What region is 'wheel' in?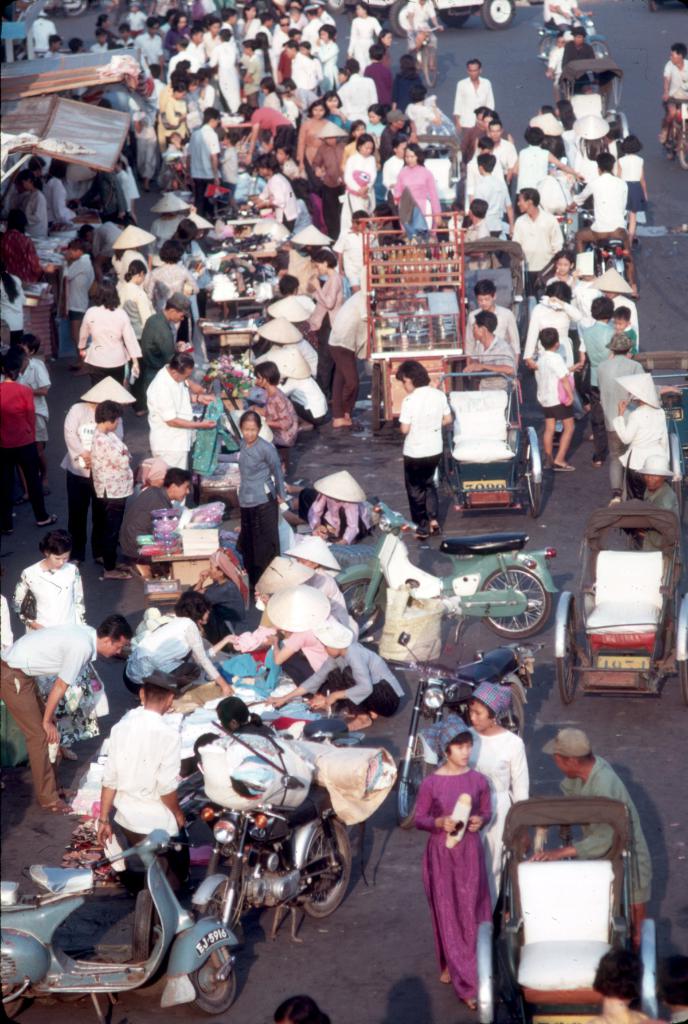
rect(132, 890, 154, 959).
